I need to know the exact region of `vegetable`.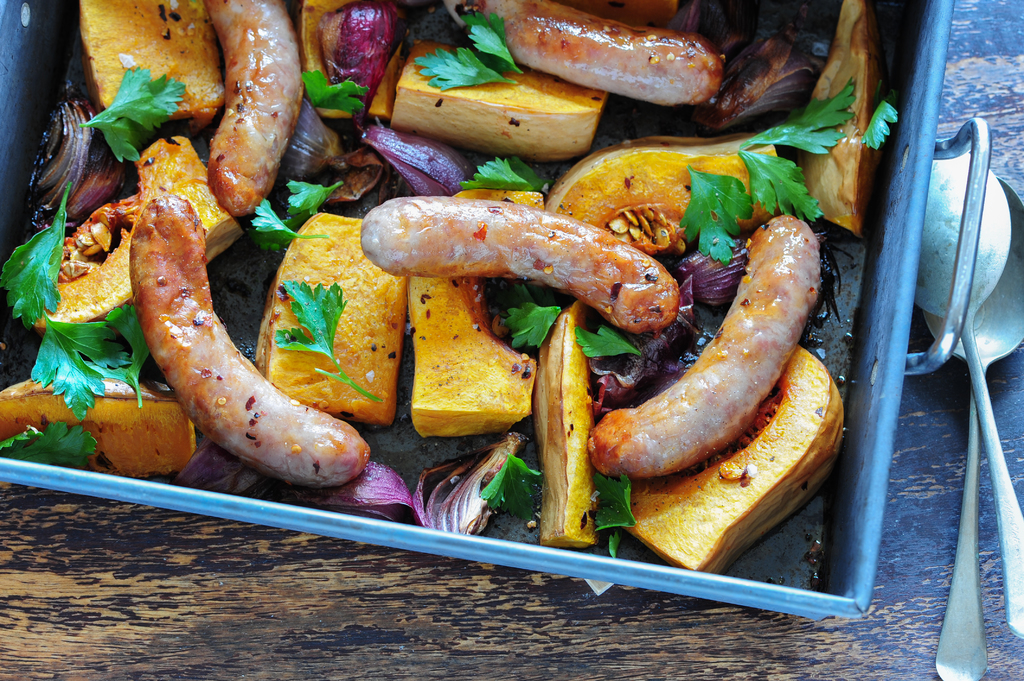
Region: pyautogui.locateOnScreen(677, 160, 752, 265).
